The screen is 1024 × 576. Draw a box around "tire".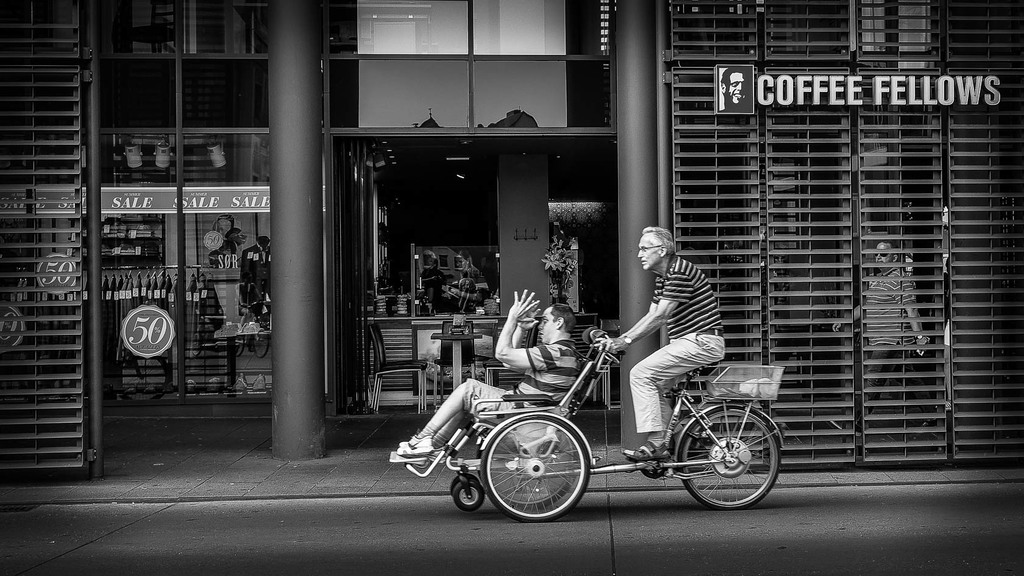
455,479,484,513.
